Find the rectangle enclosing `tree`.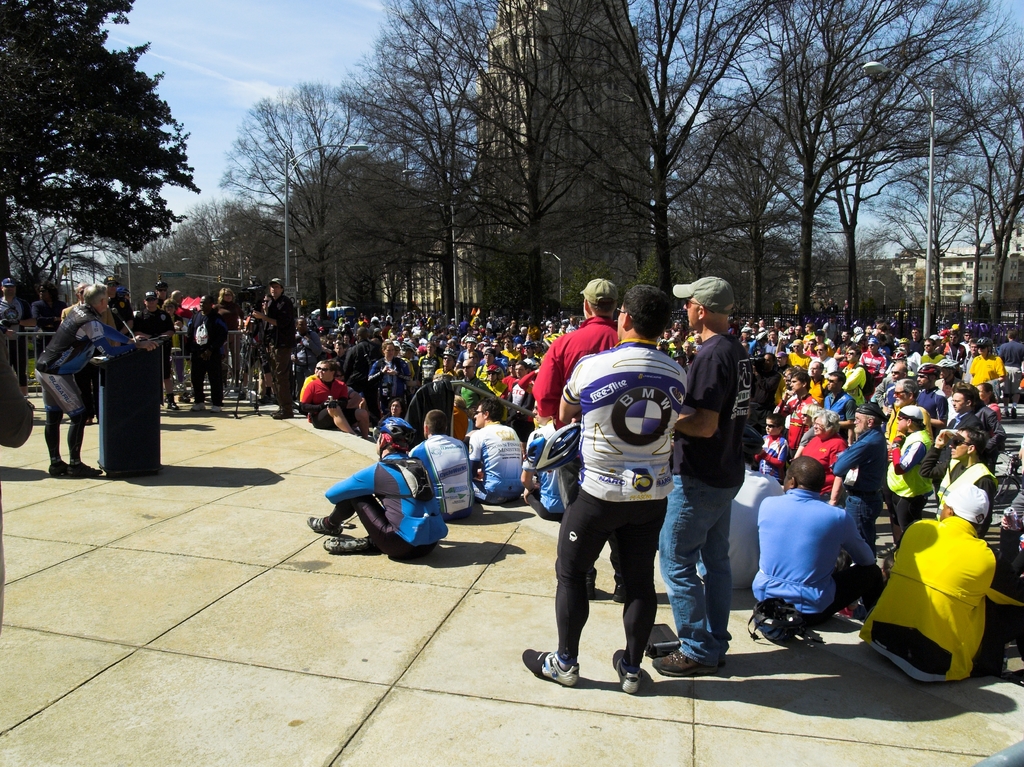
2/0/193/376.
